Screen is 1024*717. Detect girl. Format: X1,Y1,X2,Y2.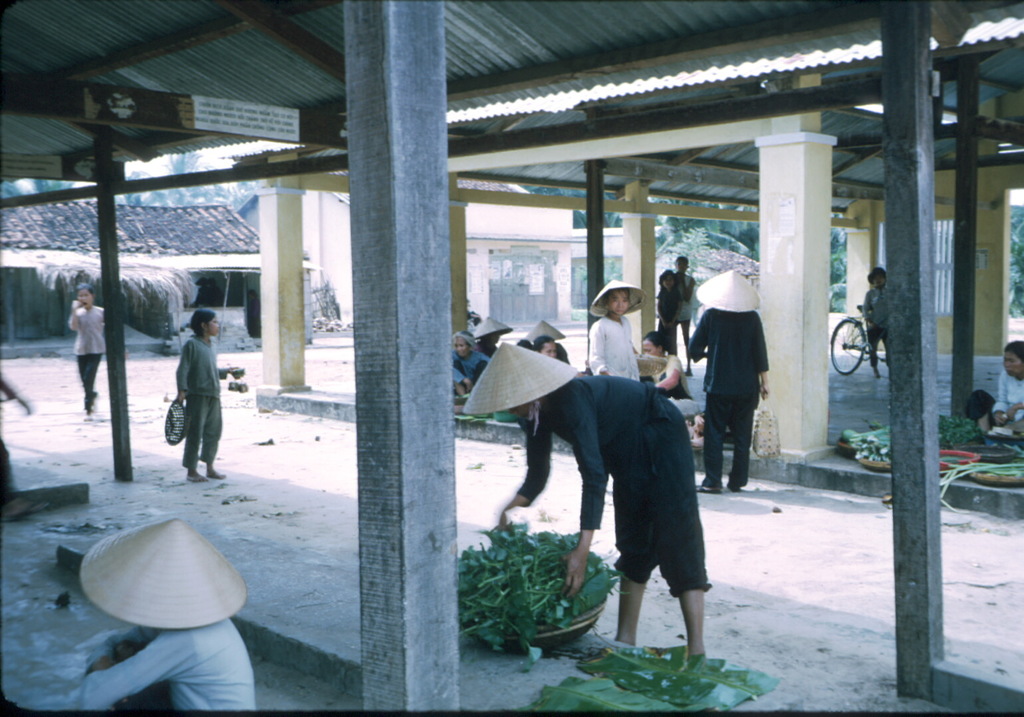
171,310,235,484.
